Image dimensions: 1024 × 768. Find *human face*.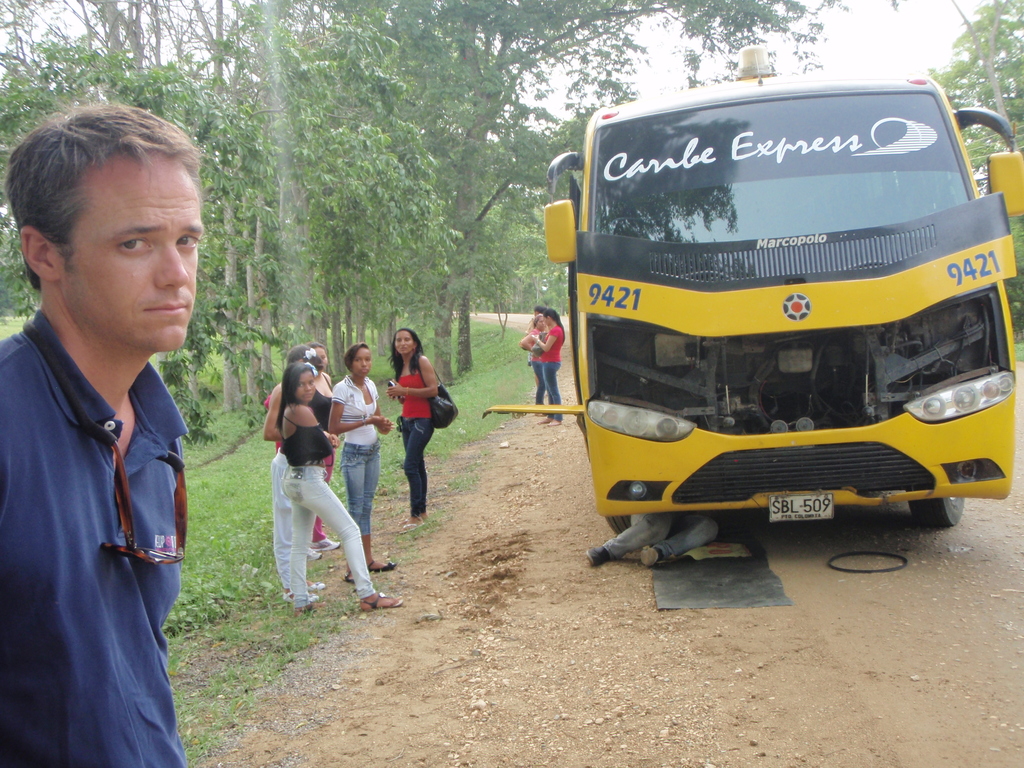
bbox=[395, 330, 417, 356].
